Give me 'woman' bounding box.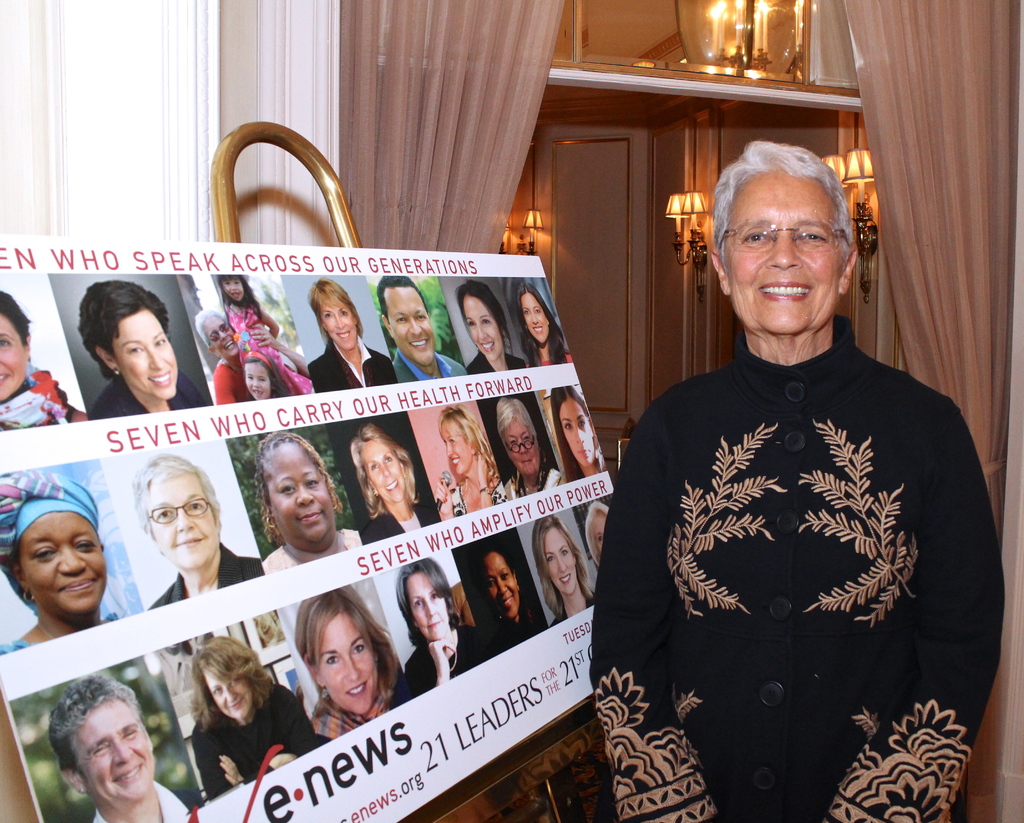
locate(439, 385, 508, 526).
